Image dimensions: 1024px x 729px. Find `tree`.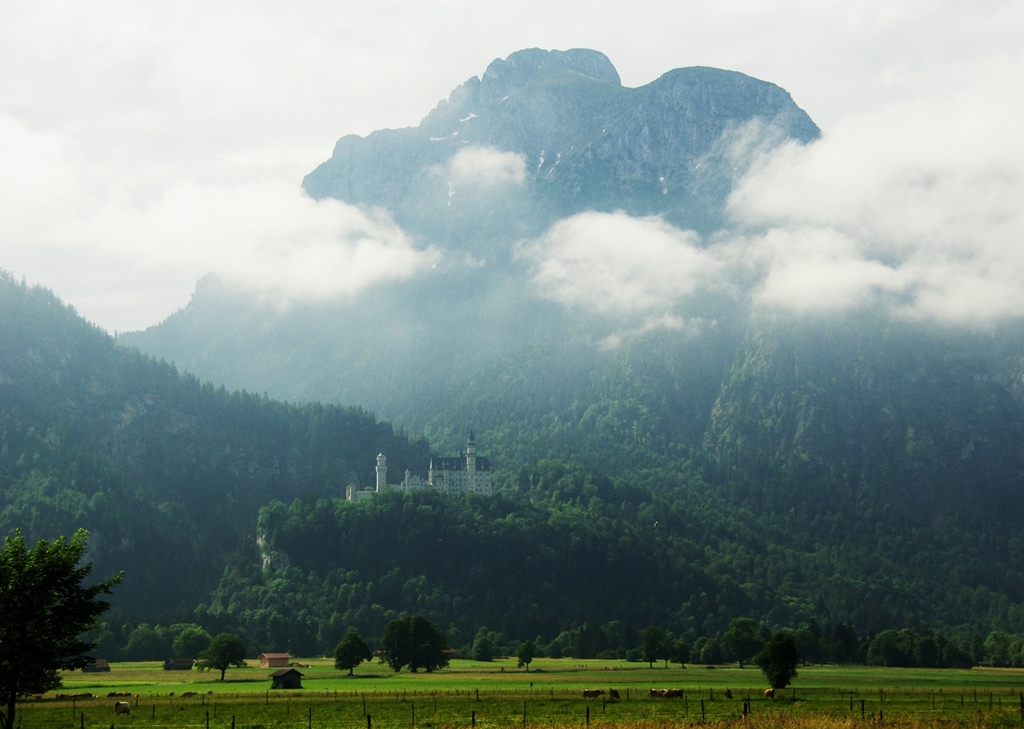
{"x1": 206, "y1": 635, "x2": 247, "y2": 678}.
